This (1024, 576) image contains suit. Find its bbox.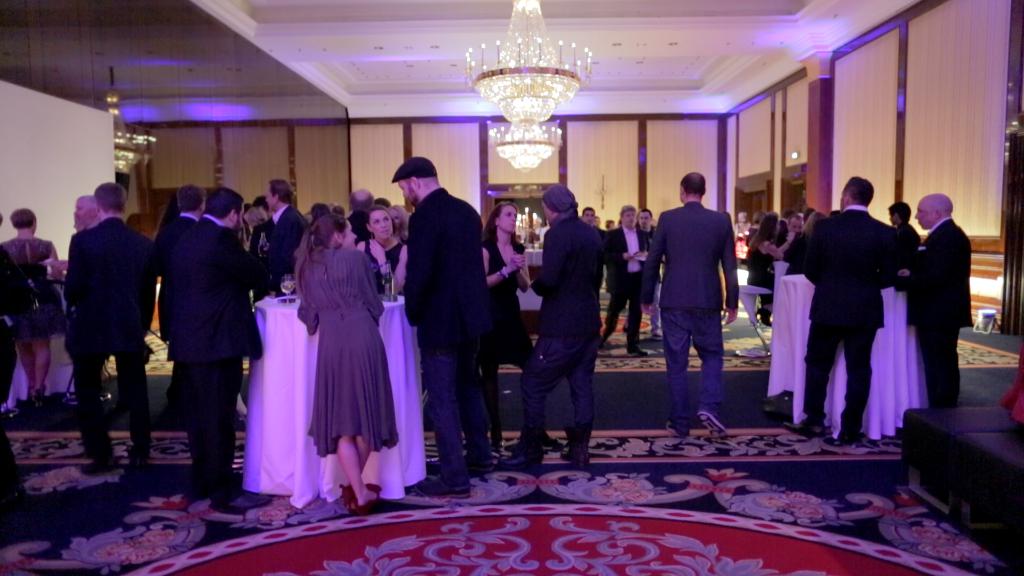
[900,221,970,412].
